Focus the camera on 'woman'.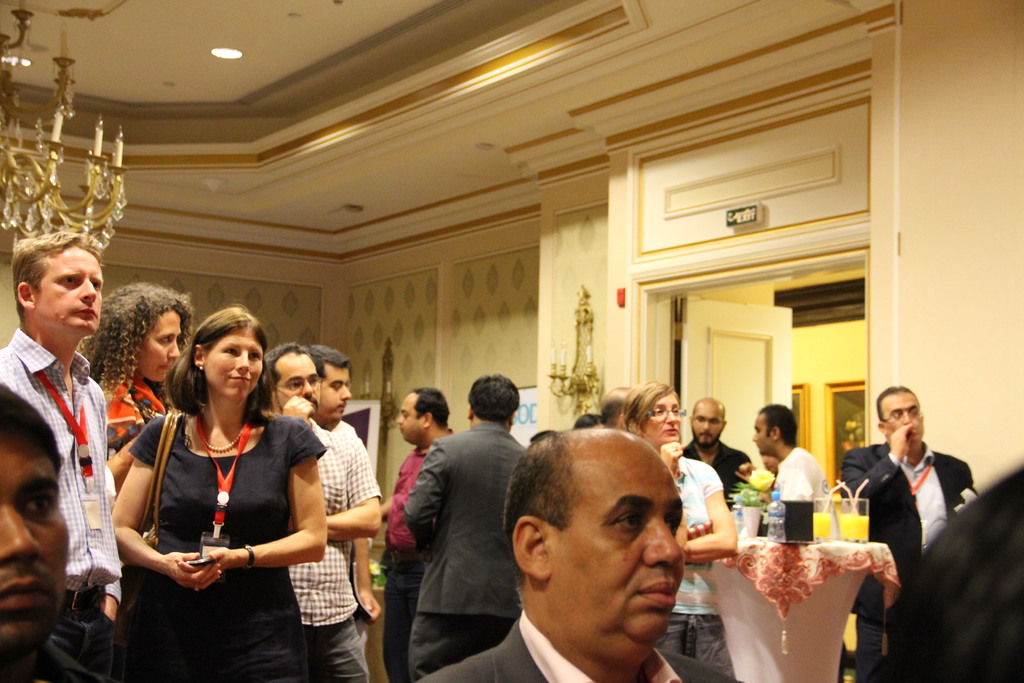
Focus region: (x1=83, y1=285, x2=195, y2=457).
